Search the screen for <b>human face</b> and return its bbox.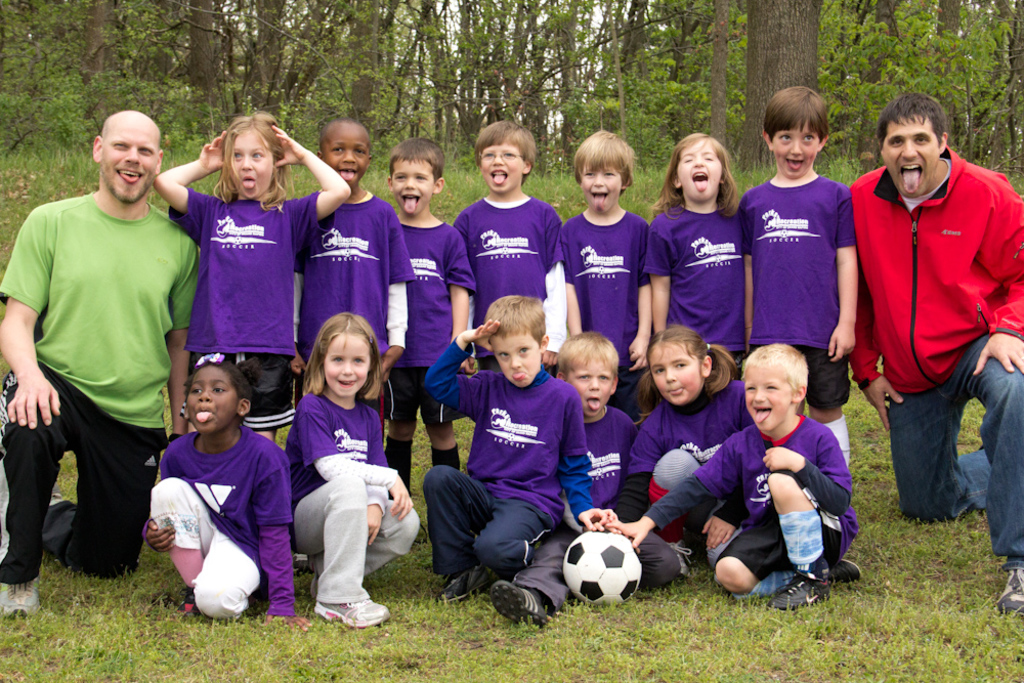
Found: <region>185, 362, 238, 435</region>.
